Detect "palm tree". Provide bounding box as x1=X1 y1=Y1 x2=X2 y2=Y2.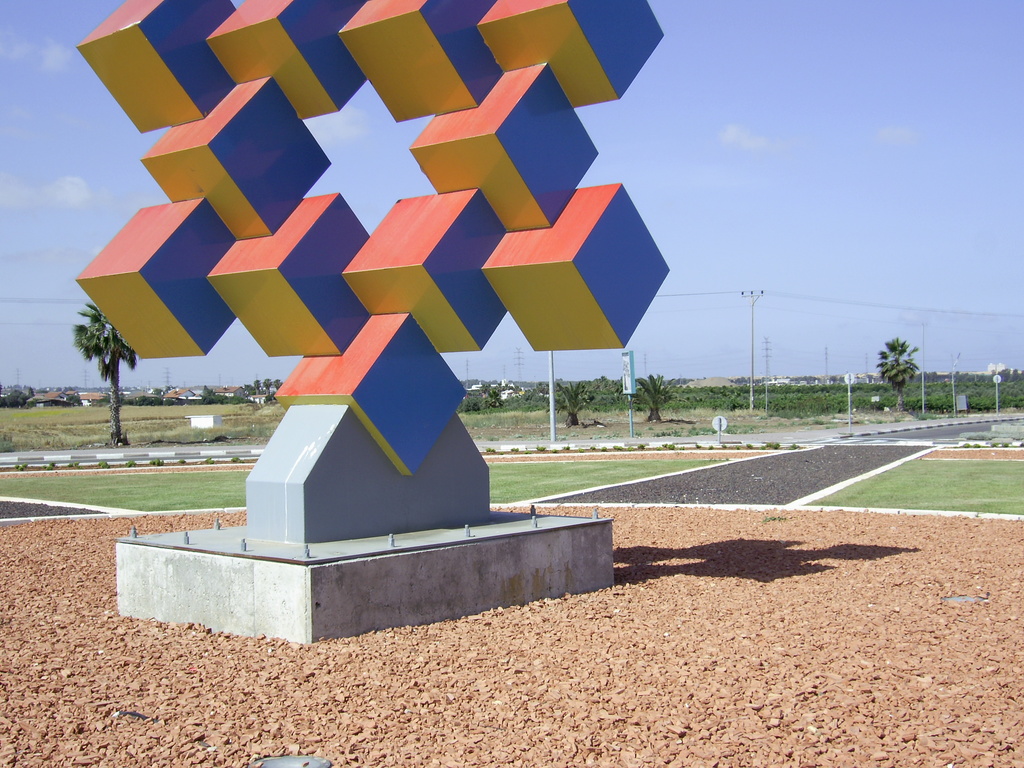
x1=72 y1=299 x2=138 y2=448.
